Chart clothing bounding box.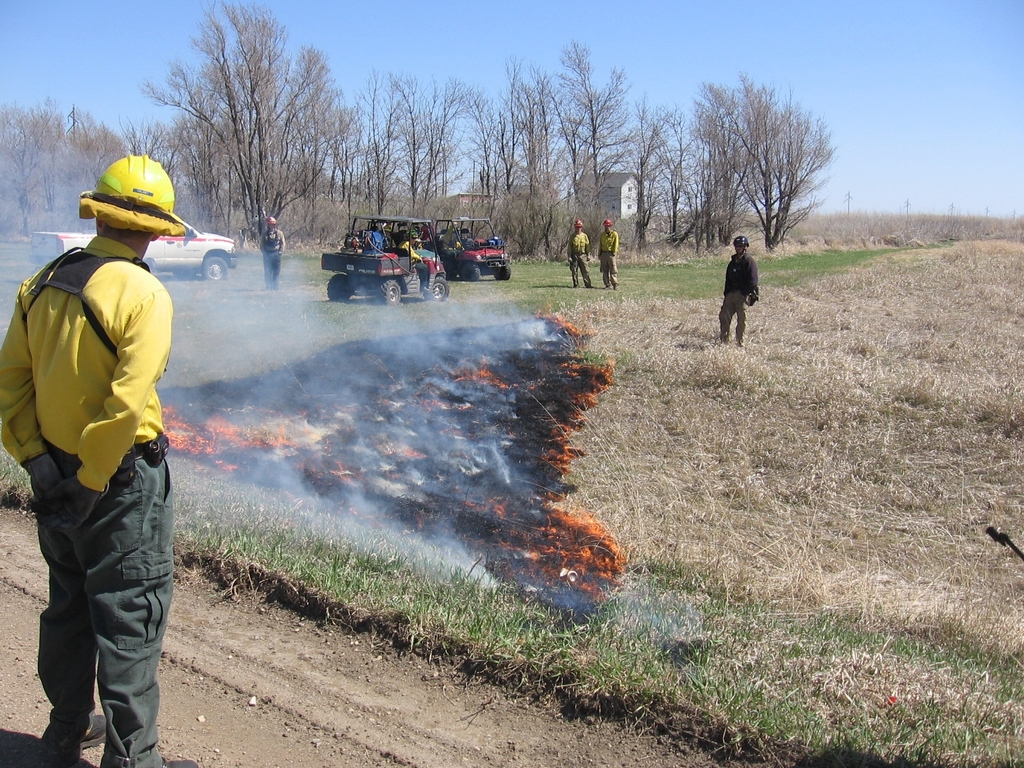
Charted: l=571, t=257, r=588, b=286.
